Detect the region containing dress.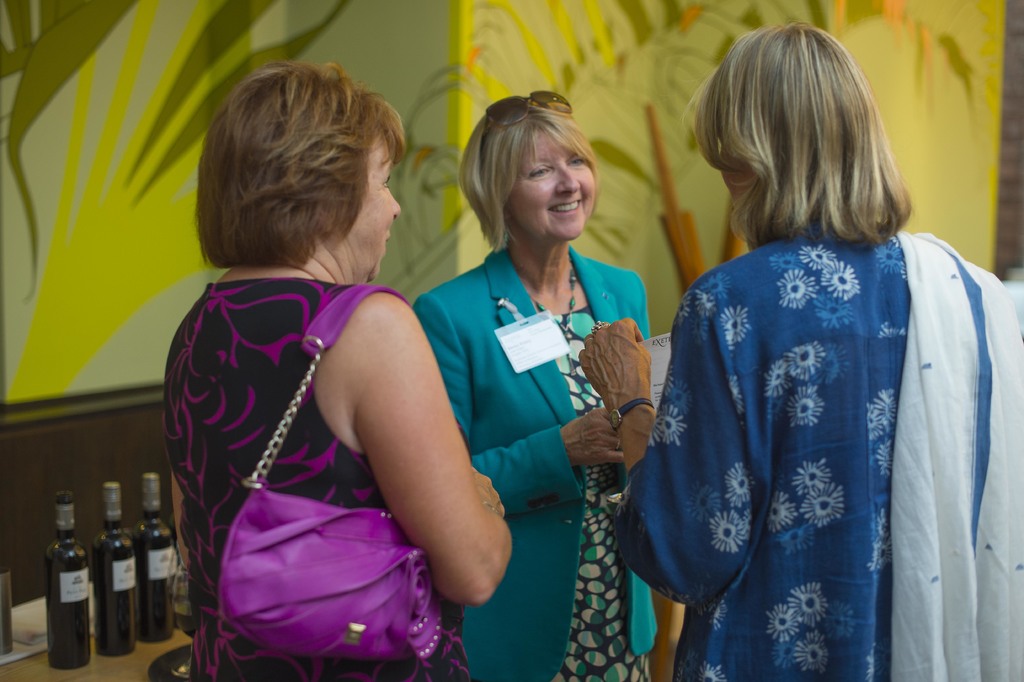
bbox(549, 307, 649, 681).
